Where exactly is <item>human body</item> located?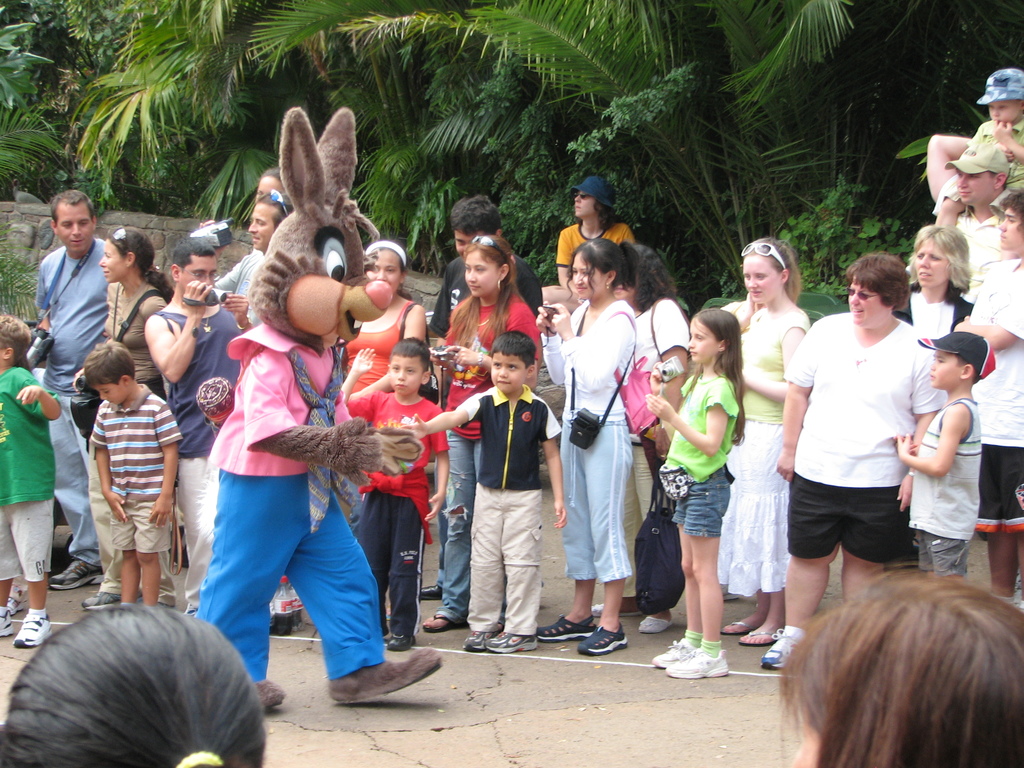
Its bounding box is bbox(25, 236, 115, 596).
